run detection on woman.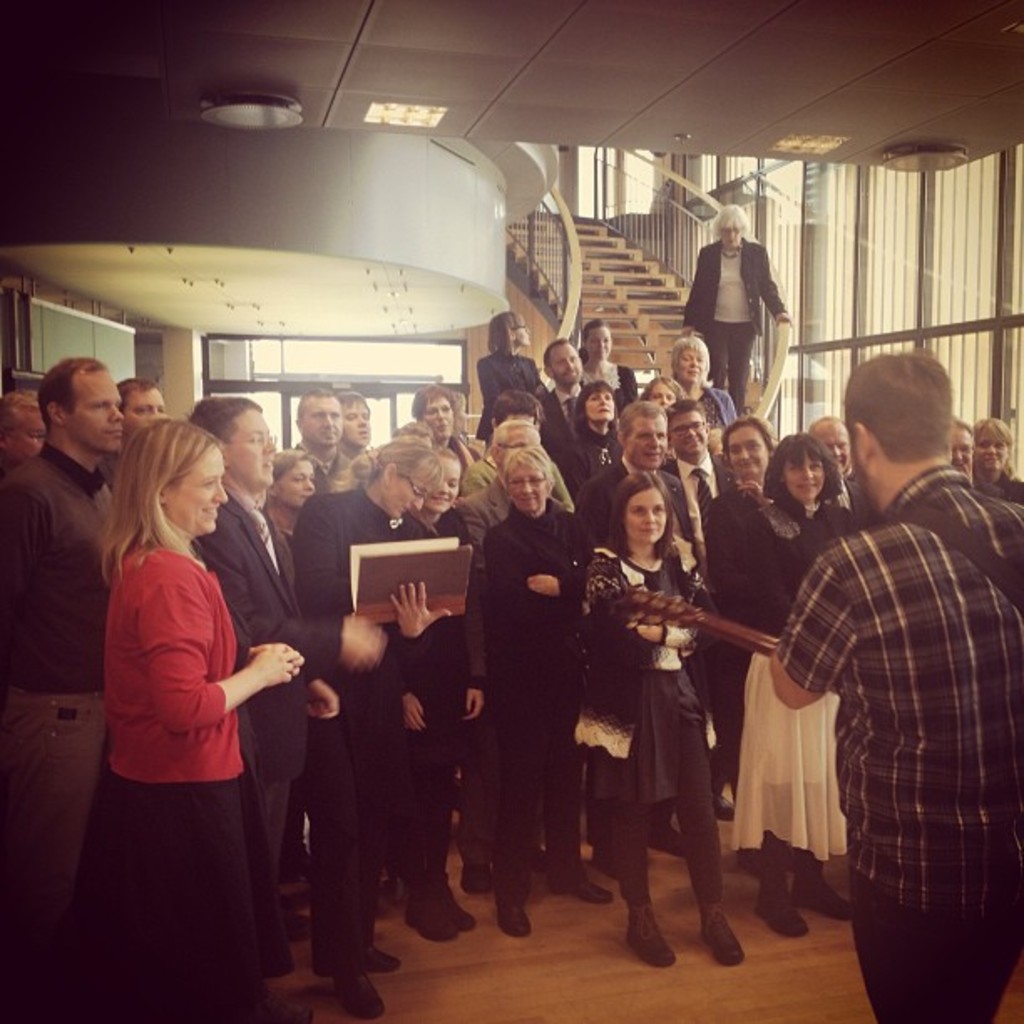
Result: {"x1": 581, "y1": 311, "x2": 643, "y2": 415}.
